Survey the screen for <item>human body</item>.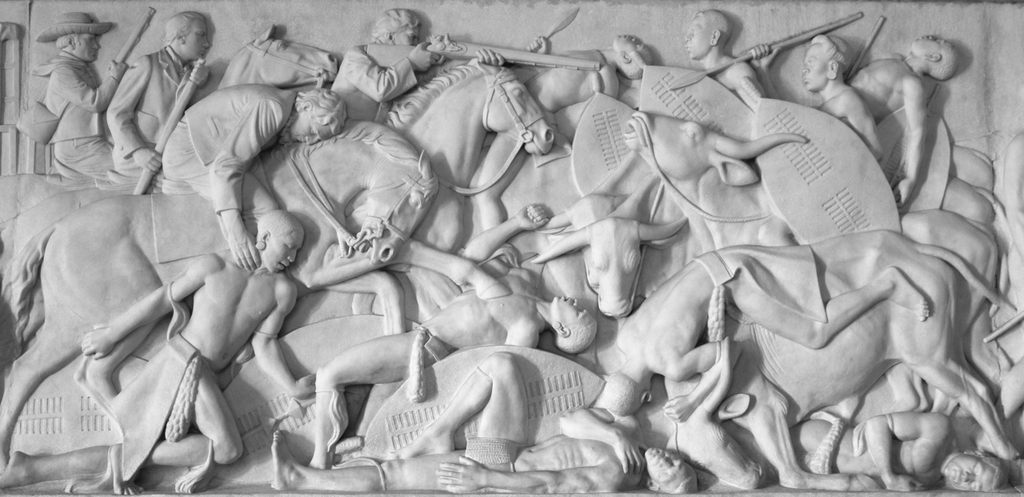
Survey found: [x1=602, y1=247, x2=934, y2=416].
